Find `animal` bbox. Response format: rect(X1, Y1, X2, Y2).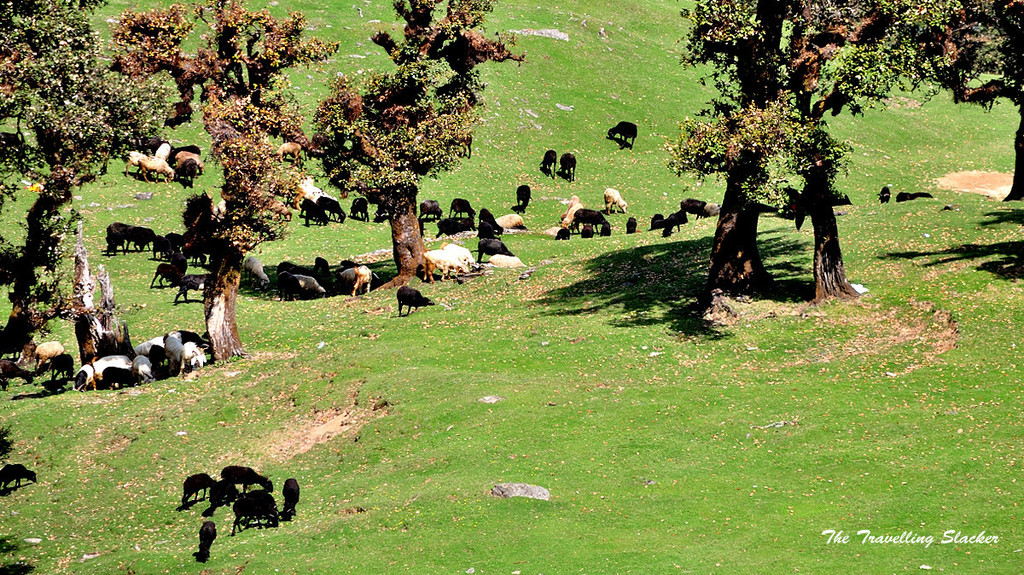
rect(878, 187, 890, 206).
